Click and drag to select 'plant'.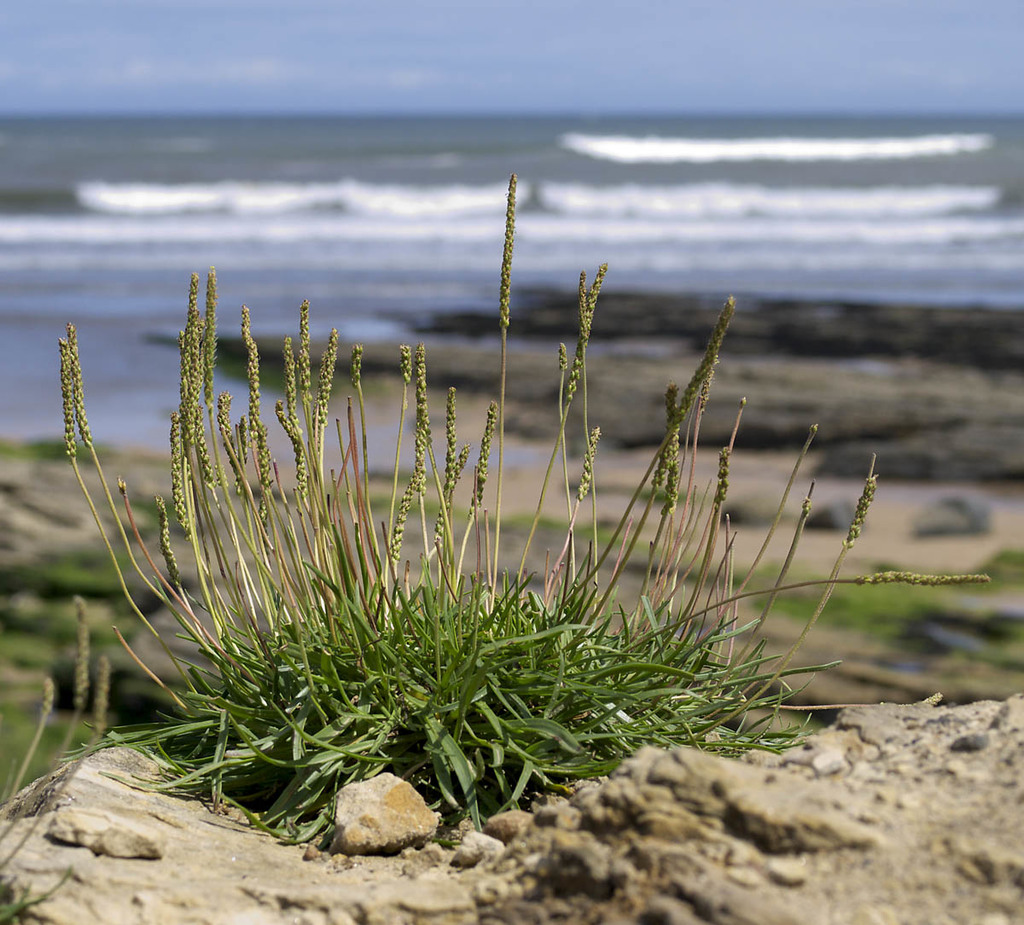
Selection: (0, 429, 101, 467).
